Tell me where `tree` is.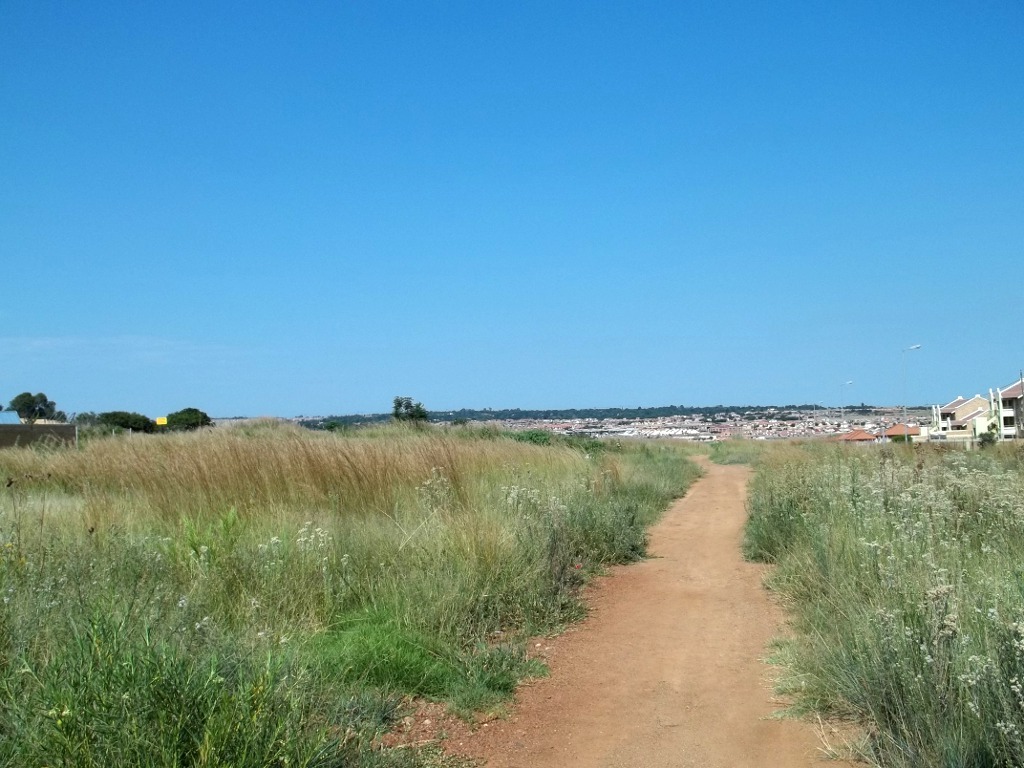
`tree` is at x1=168 y1=408 x2=212 y2=433.
